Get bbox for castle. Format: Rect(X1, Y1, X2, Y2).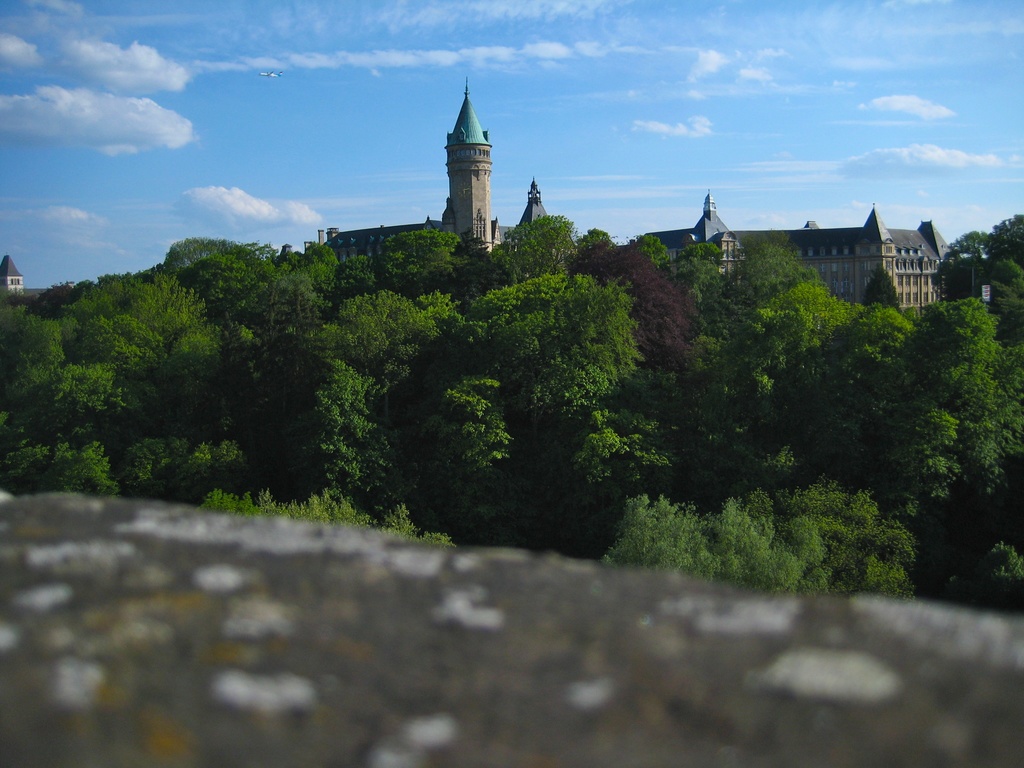
Rect(420, 66, 547, 257).
